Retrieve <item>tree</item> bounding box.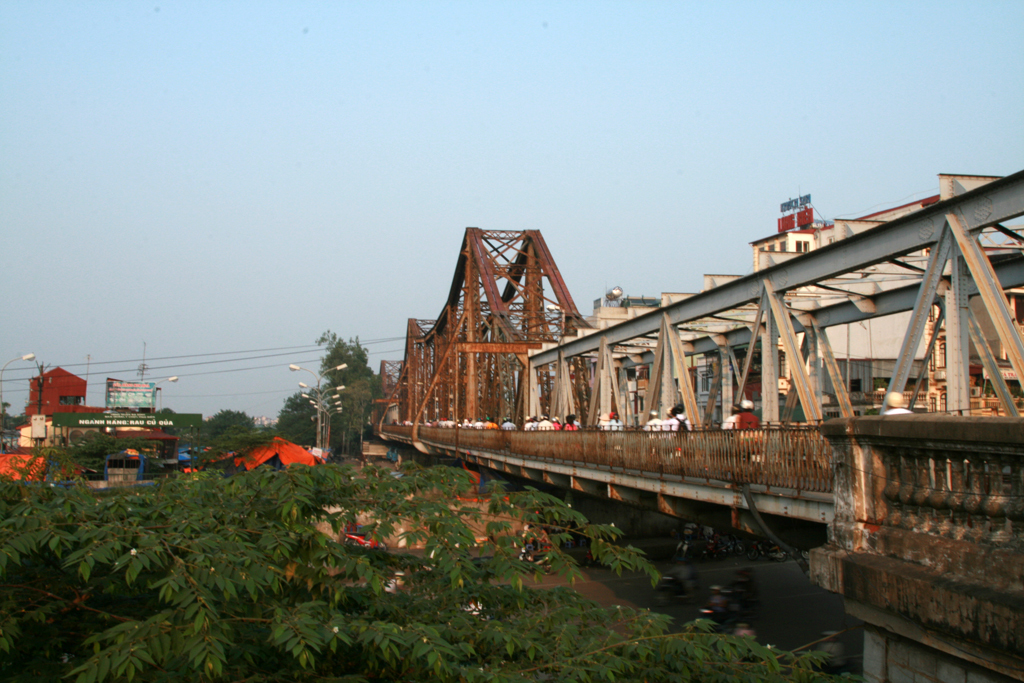
Bounding box: pyautogui.locateOnScreen(273, 379, 340, 459).
